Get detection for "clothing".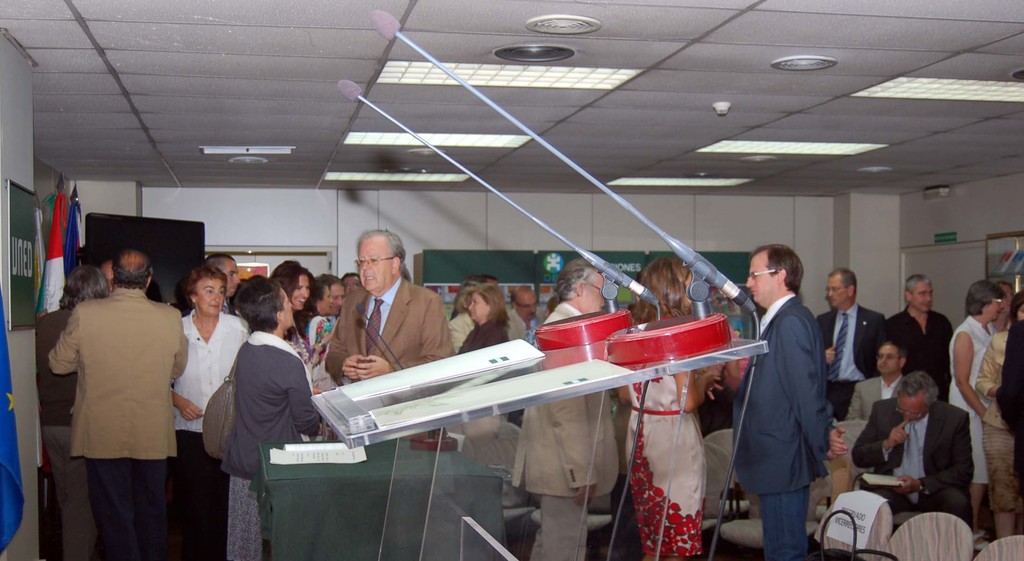
Detection: box(444, 312, 470, 359).
